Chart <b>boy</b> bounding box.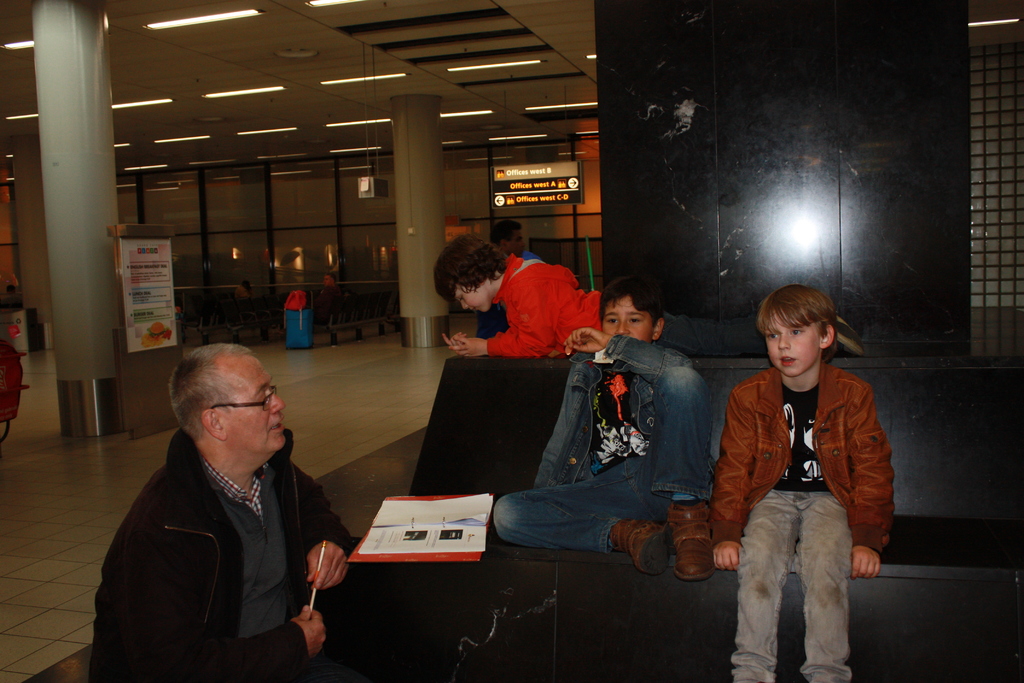
Charted: (424, 227, 612, 354).
